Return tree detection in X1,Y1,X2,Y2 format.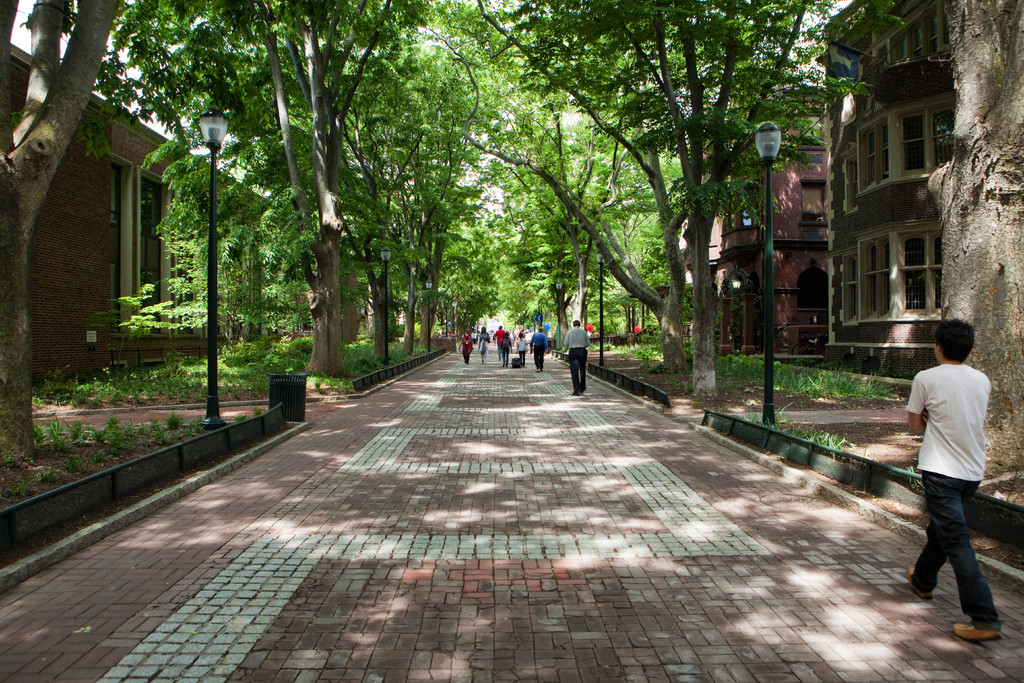
452,0,1020,434.
